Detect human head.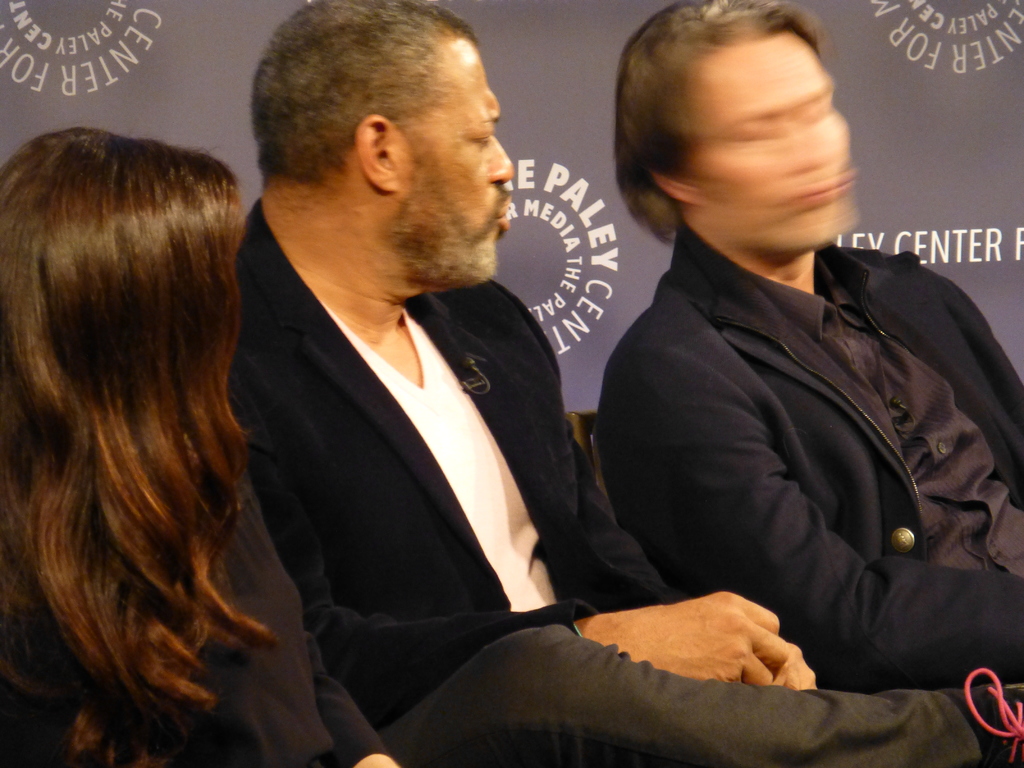
Detected at <bbox>1, 126, 240, 440</bbox>.
